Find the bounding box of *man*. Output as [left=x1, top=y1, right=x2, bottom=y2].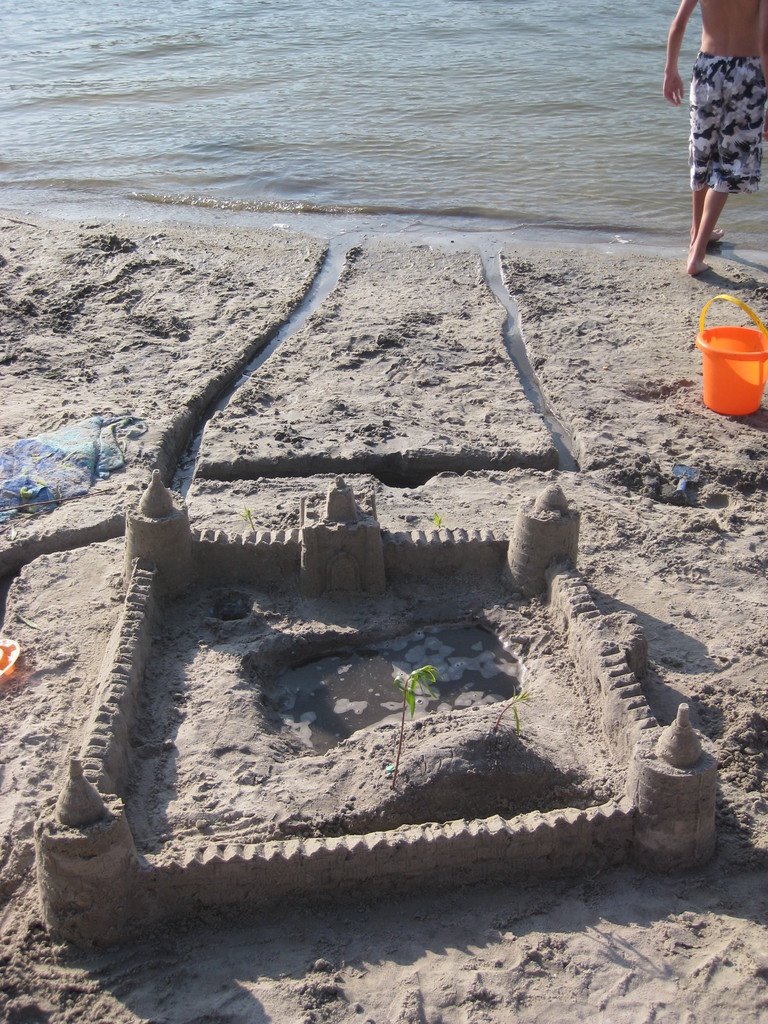
[left=666, top=0, right=767, bottom=257].
